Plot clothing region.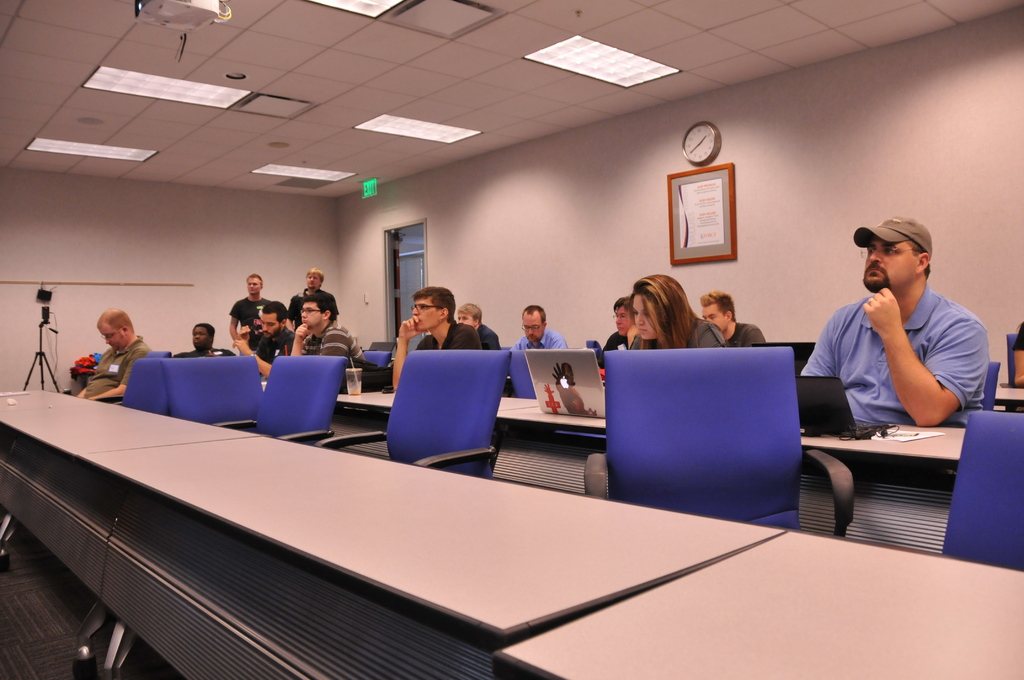
Plotted at bbox(301, 325, 367, 378).
